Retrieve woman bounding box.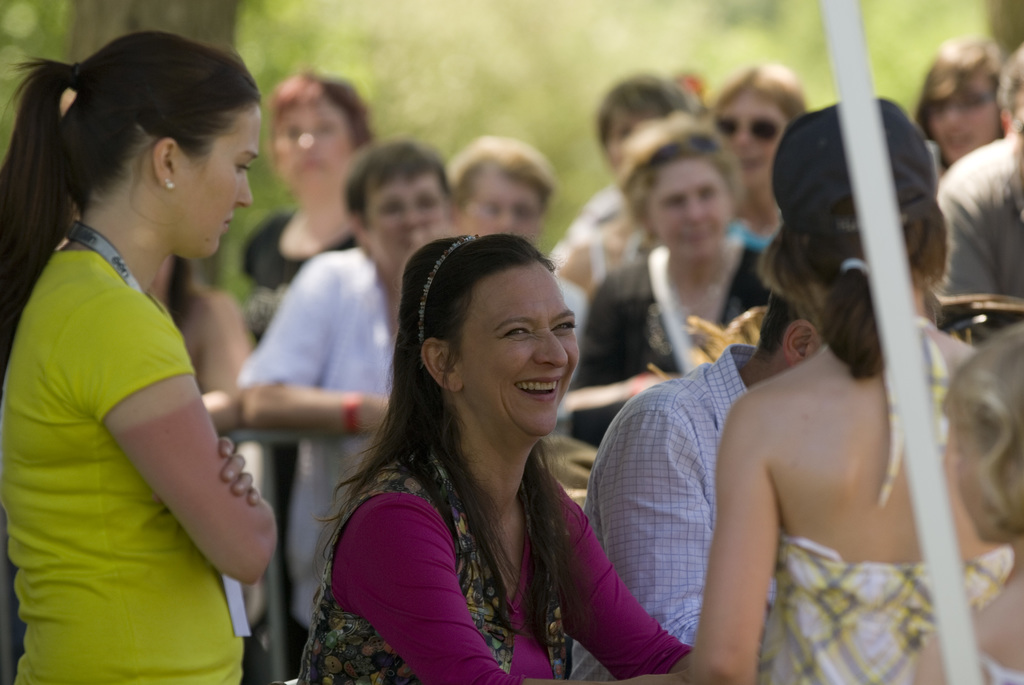
Bounding box: bbox(240, 67, 374, 343).
